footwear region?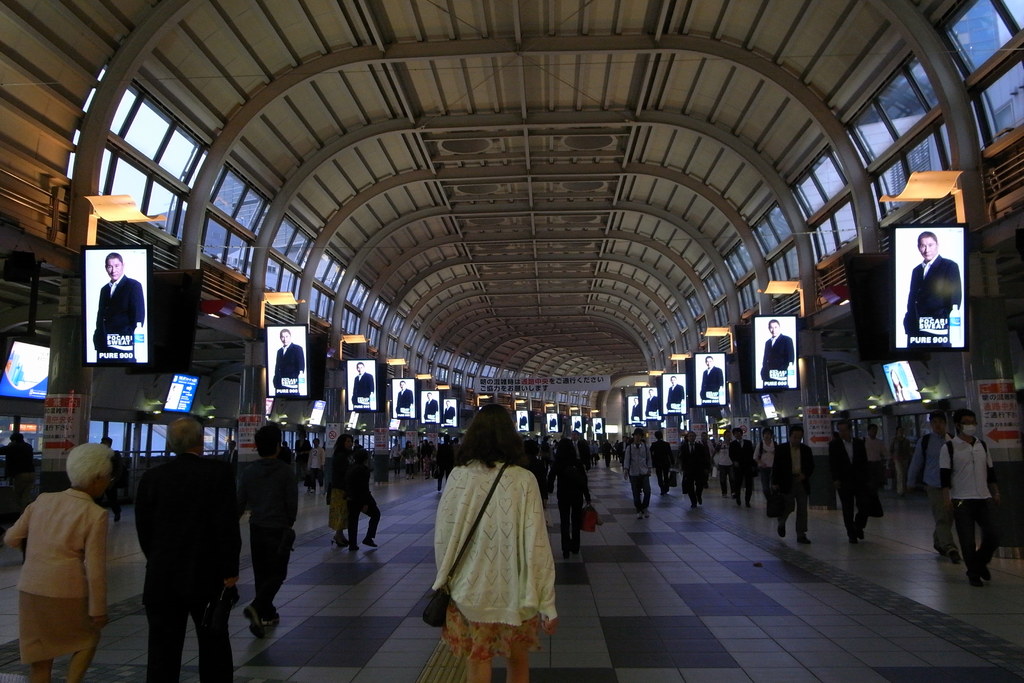
<region>849, 525, 862, 546</region>
